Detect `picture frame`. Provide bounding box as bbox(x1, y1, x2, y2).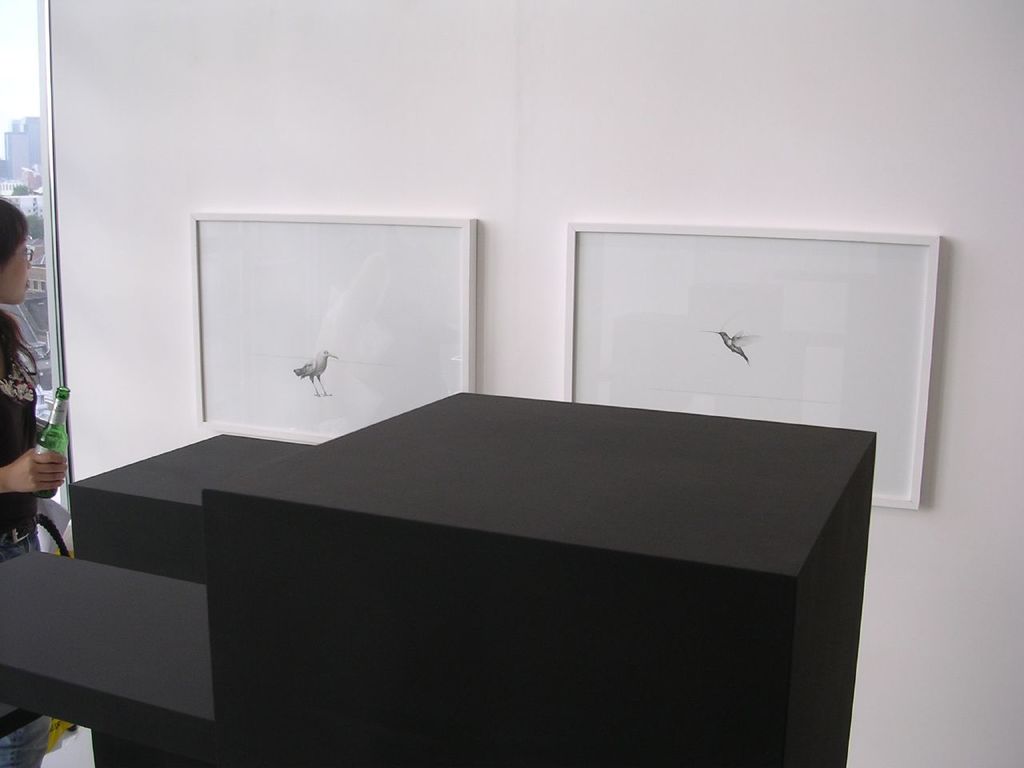
bbox(186, 207, 479, 443).
